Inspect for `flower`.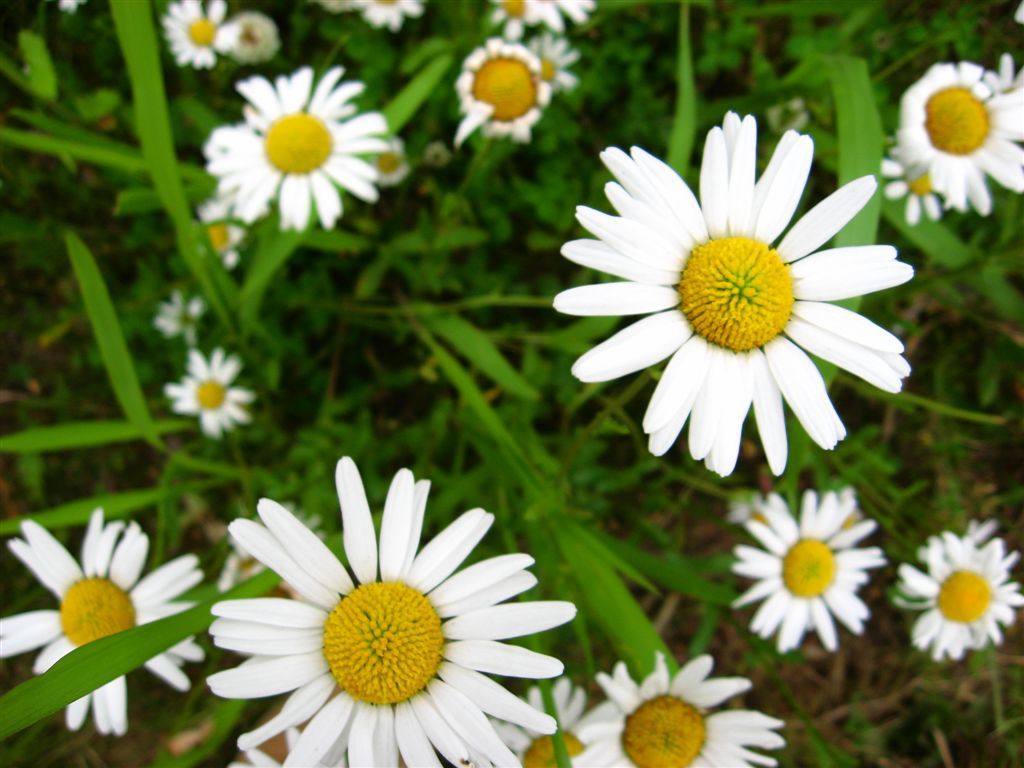
Inspection: x1=876 y1=146 x2=944 y2=227.
